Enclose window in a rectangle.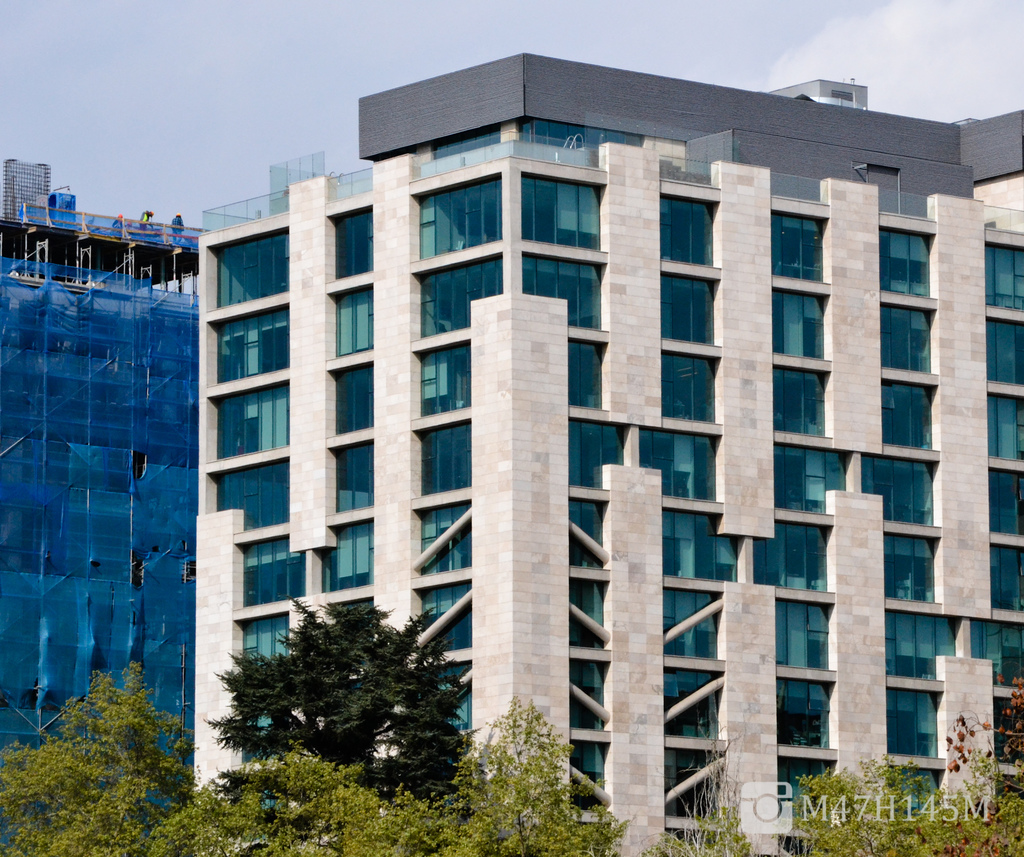
BBox(663, 194, 716, 264).
